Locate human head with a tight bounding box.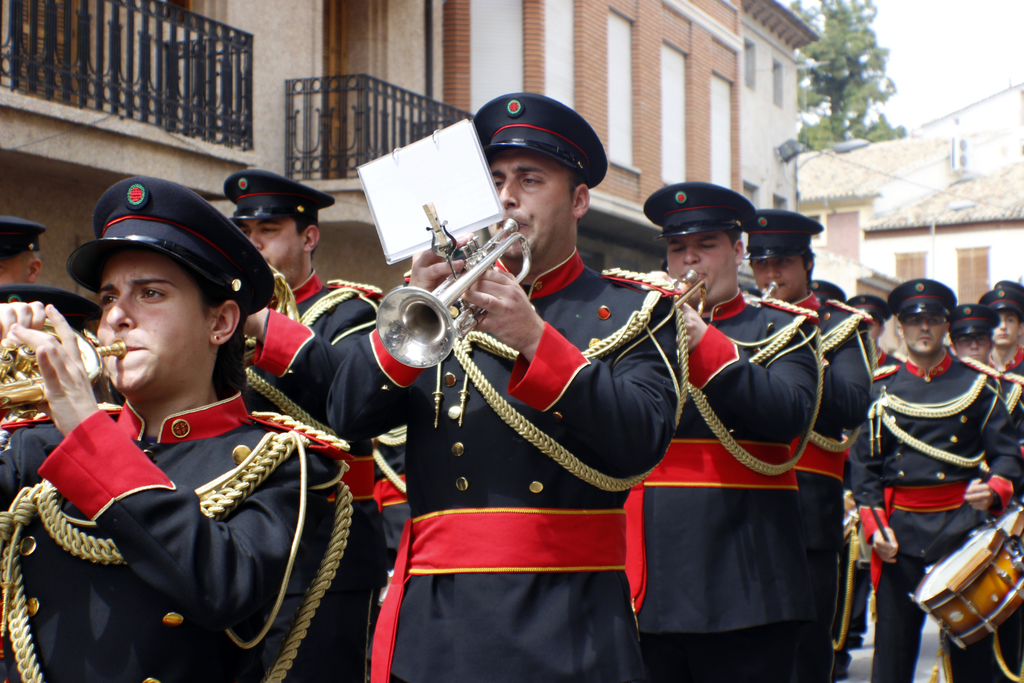
l=895, t=277, r=952, b=356.
